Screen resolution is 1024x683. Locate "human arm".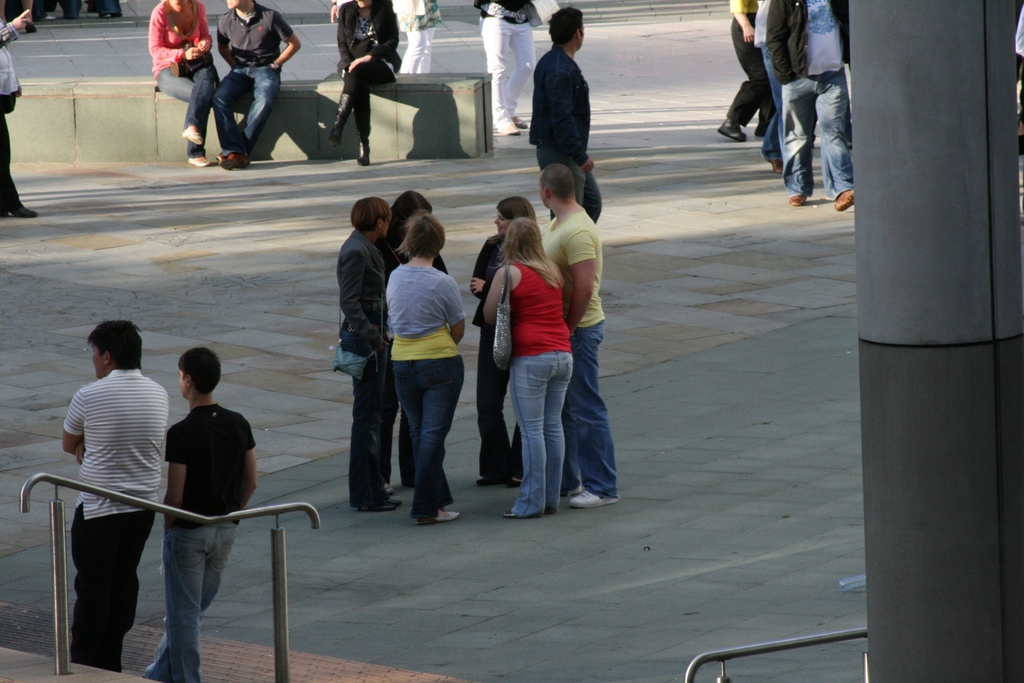
left=62, top=388, right=87, bottom=459.
